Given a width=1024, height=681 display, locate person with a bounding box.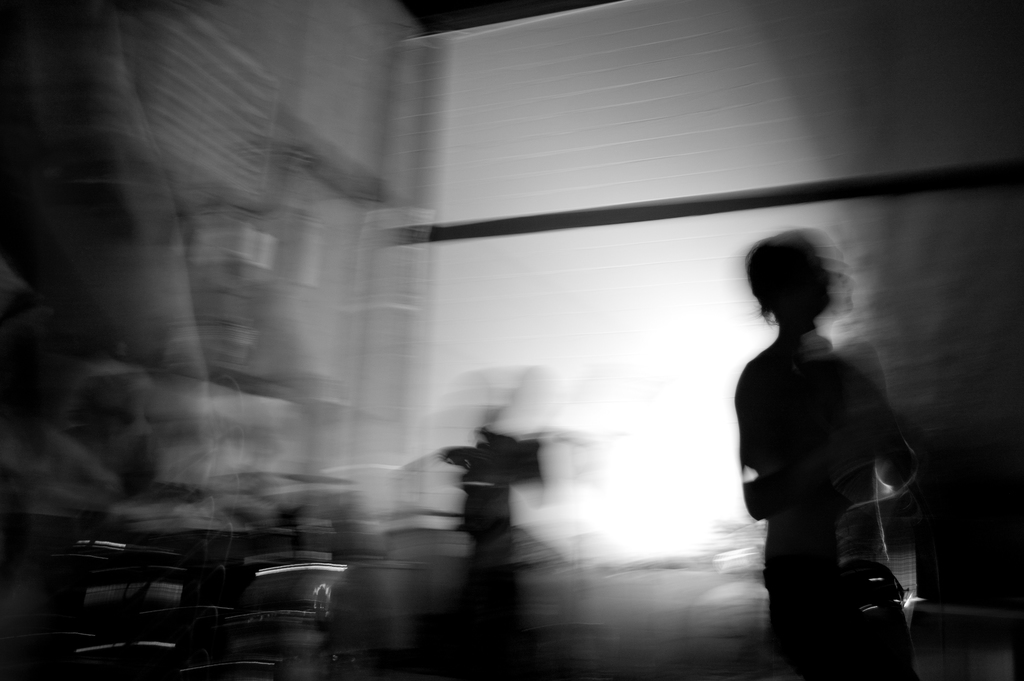
Located: 730 218 936 663.
